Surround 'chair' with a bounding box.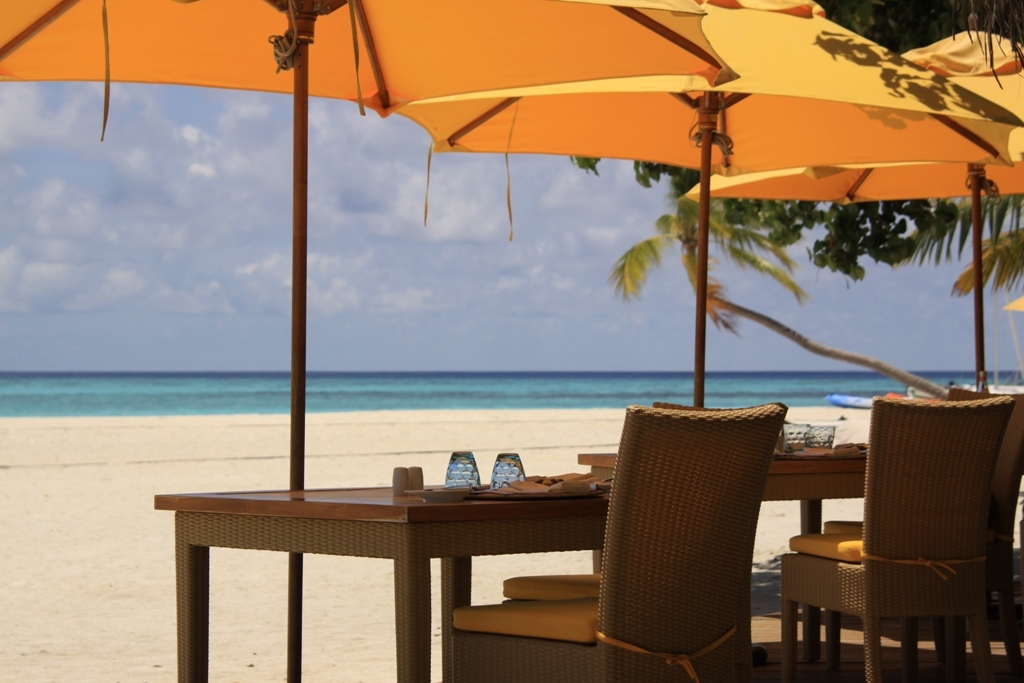
x1=450 y1=409 x2=785 y2=682.
